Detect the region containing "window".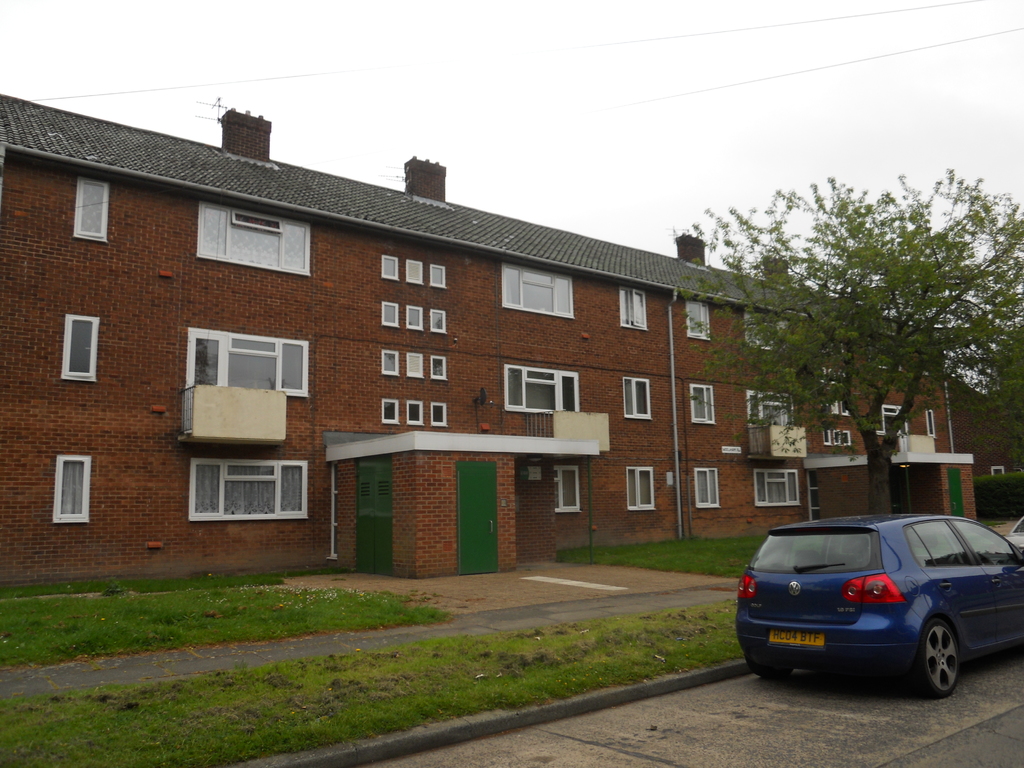
877, 404, 913, 436.
